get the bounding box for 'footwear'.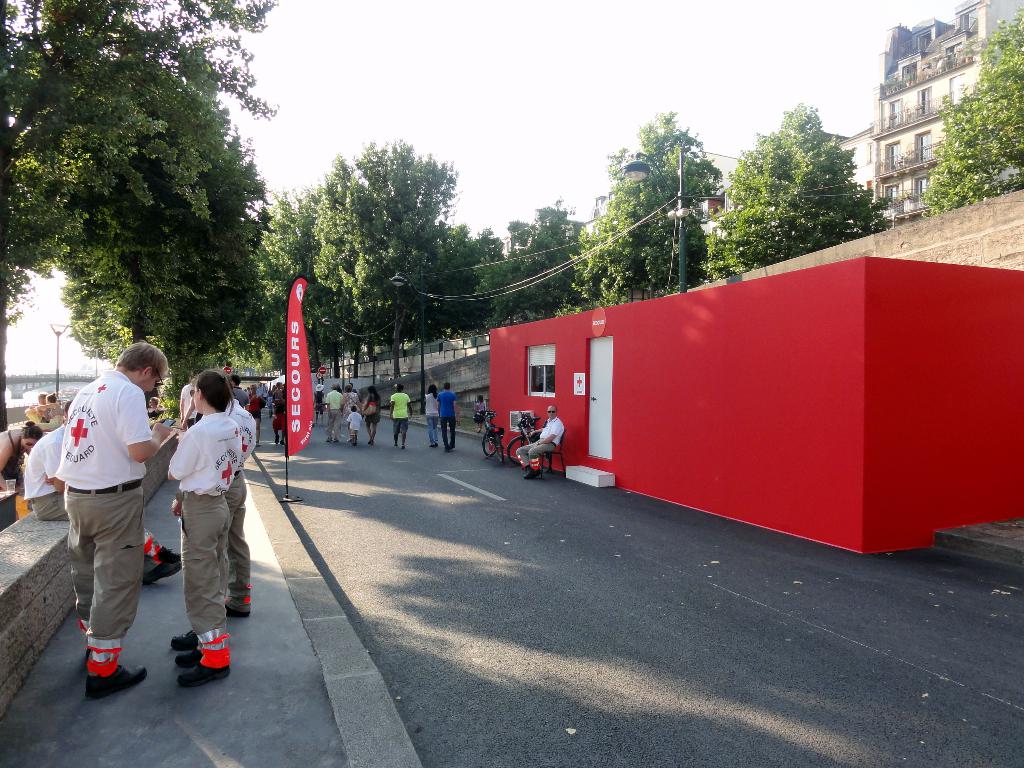
(left=392, top=445, right=396, bottom=447).
